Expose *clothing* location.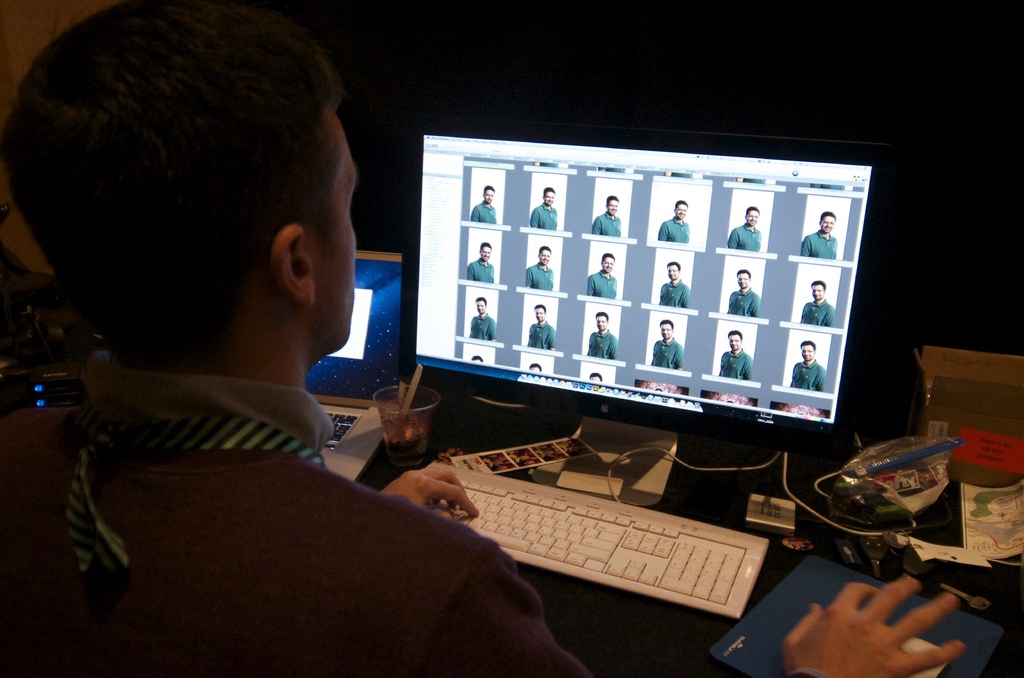
Exposed at [790, 355, 826, 394].
